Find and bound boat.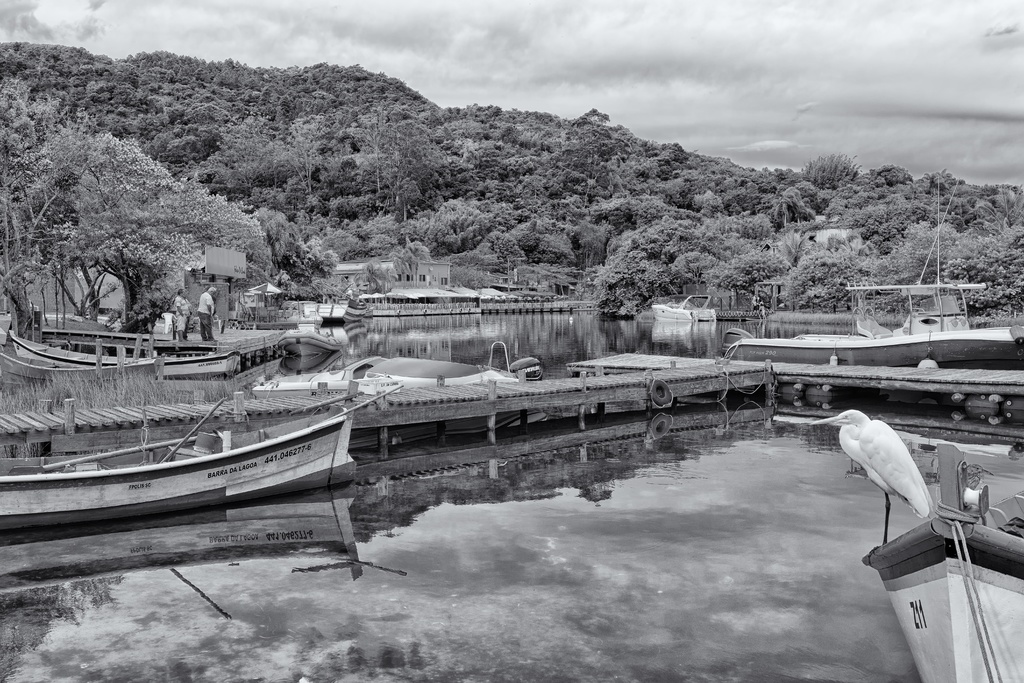
Bound: (4,399,408,516).
